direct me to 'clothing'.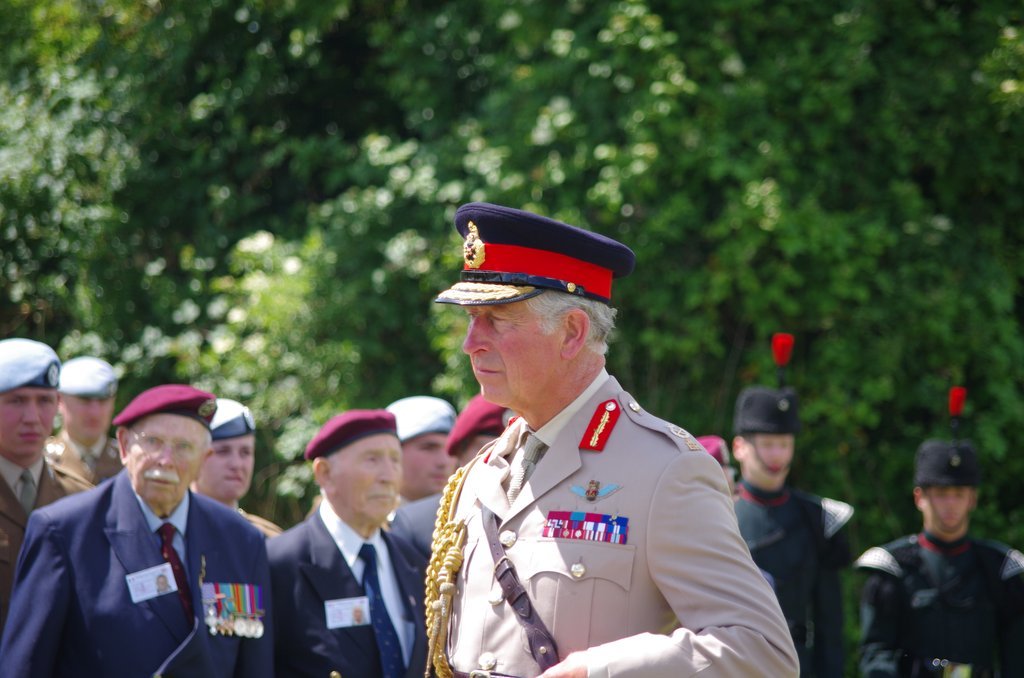
Direction: box(855, 525, 1023, 677).
